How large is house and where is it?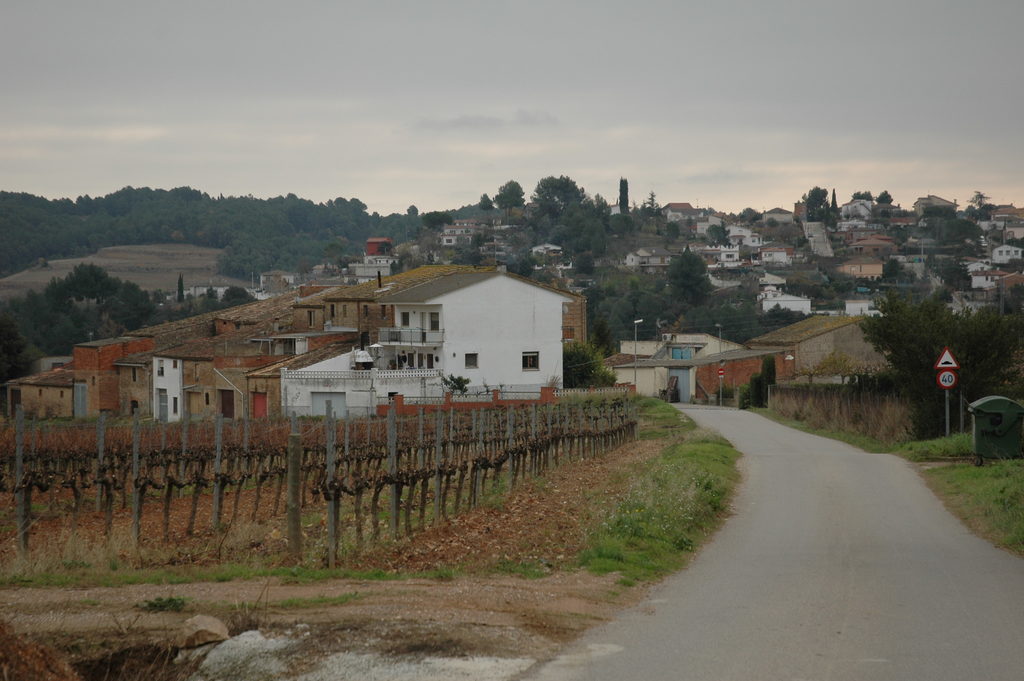
Bounding box: 959/254/996/279.
